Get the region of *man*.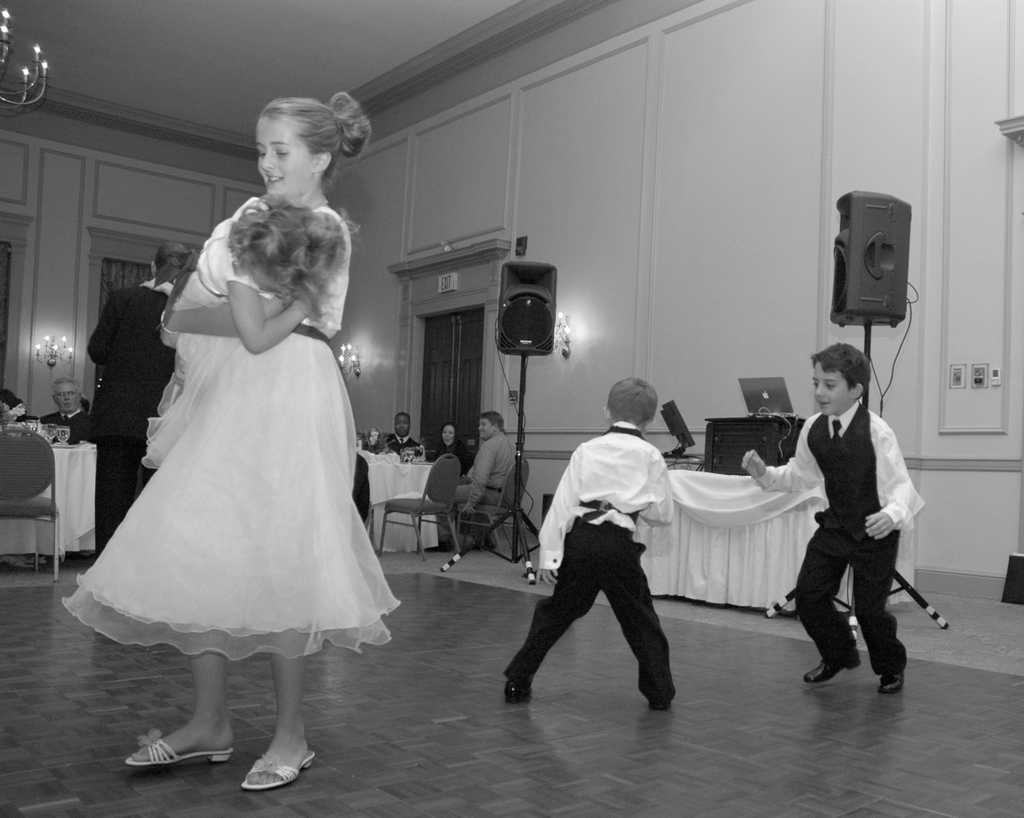
rect(454, 411, 518, 514).
